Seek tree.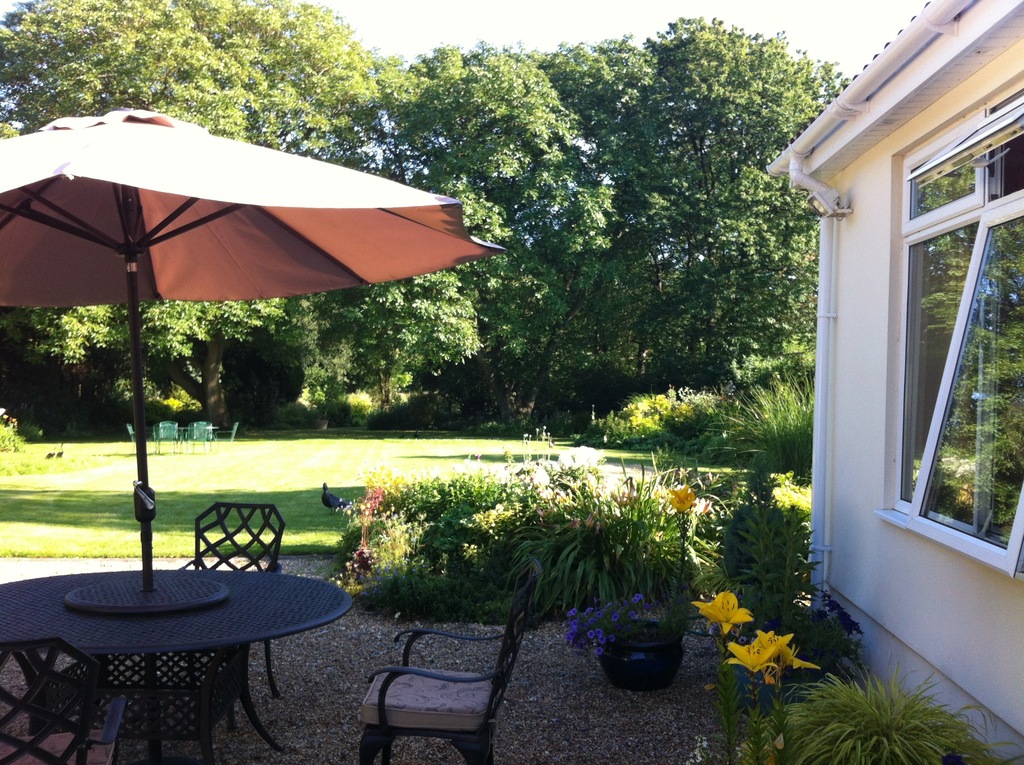
330,264,481,412.
